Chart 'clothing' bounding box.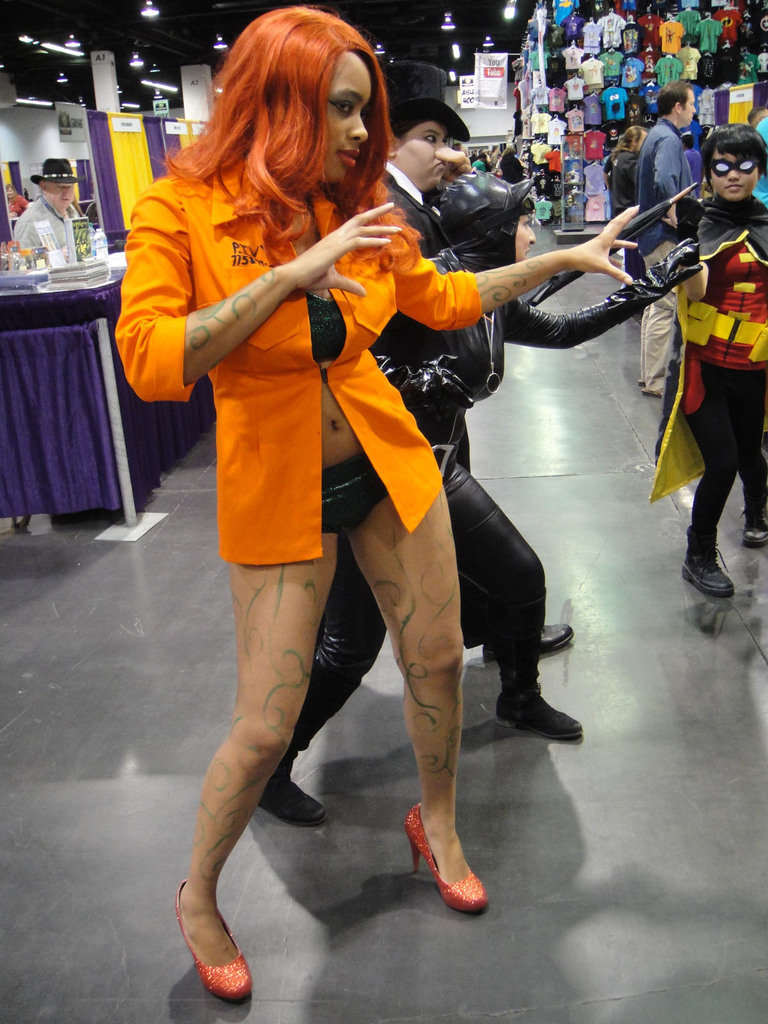
Charted: x1=381 y1=166 x2=492 y2=652.
